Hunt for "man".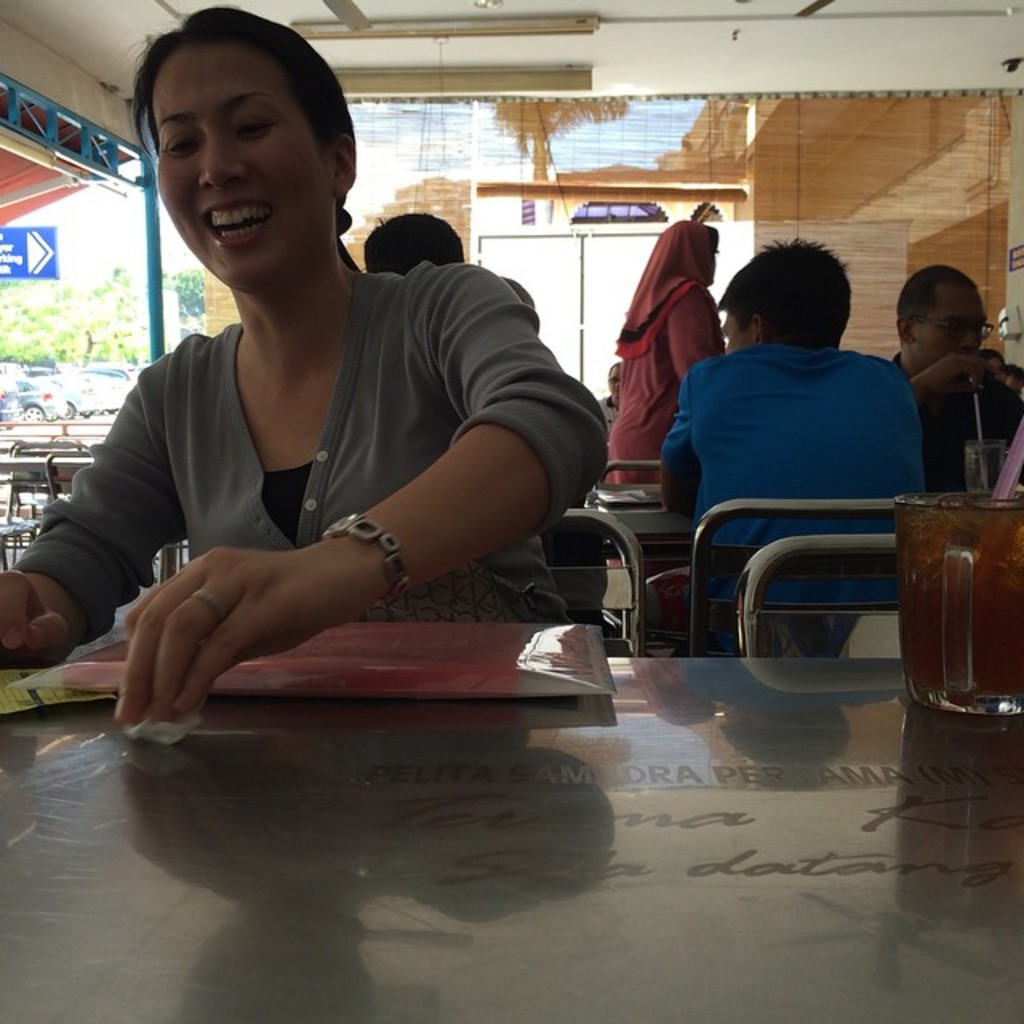
Hunted down at (left=984, top=346, right=1011, bottom=386).
